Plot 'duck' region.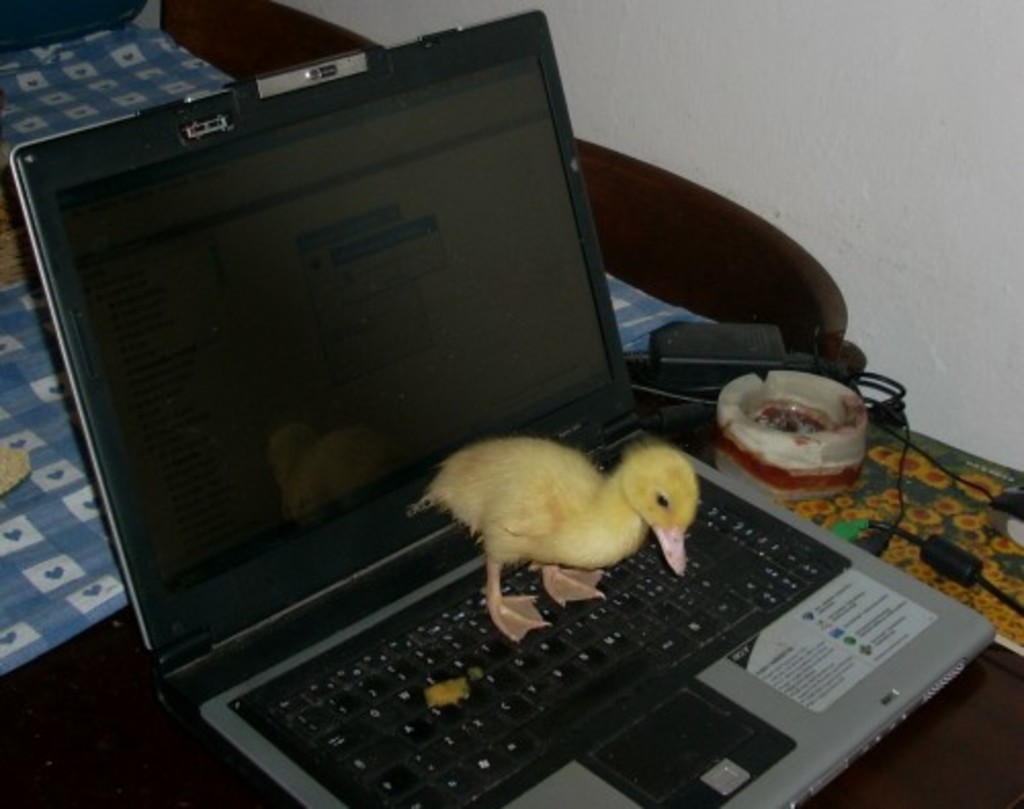
Plotted at [x1=401, y1=428, x2=715, y2=633].
